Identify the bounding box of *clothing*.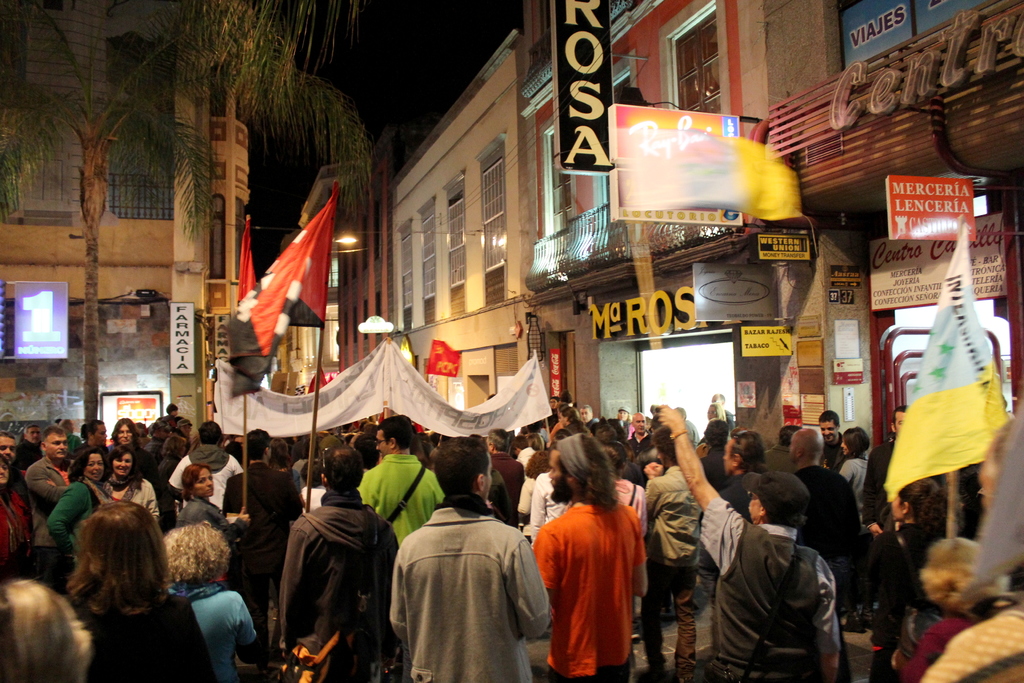
bbox(820, 434, 845, 469).
